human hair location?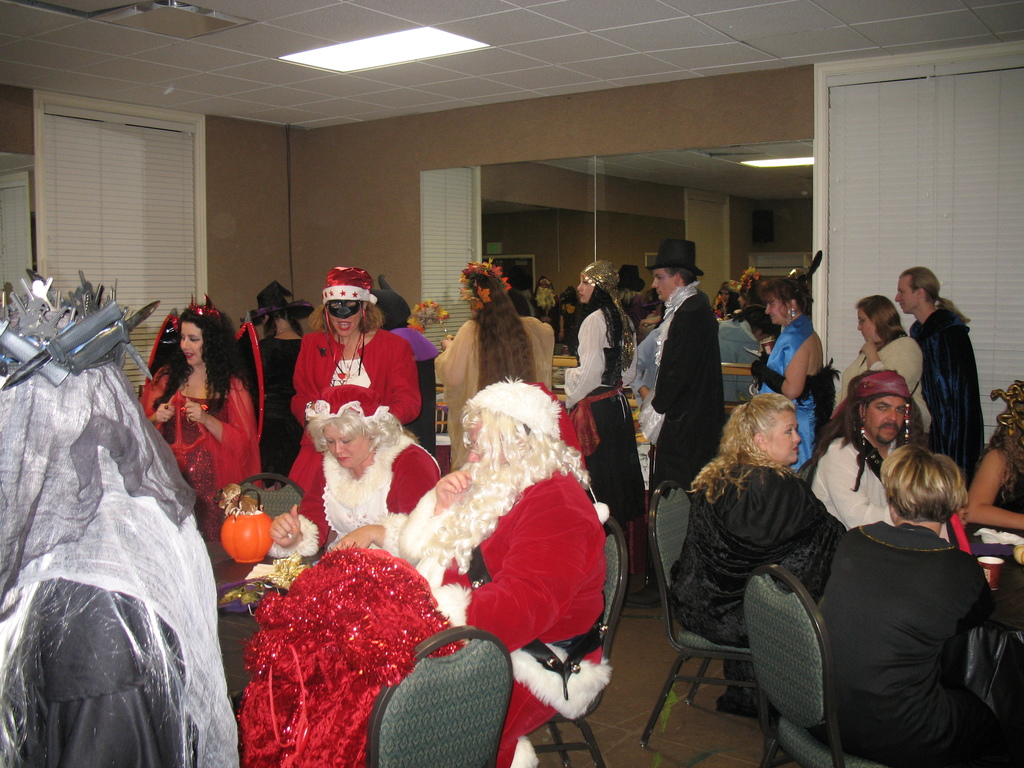
[left=470, top=268, right=541, bottom=397]
